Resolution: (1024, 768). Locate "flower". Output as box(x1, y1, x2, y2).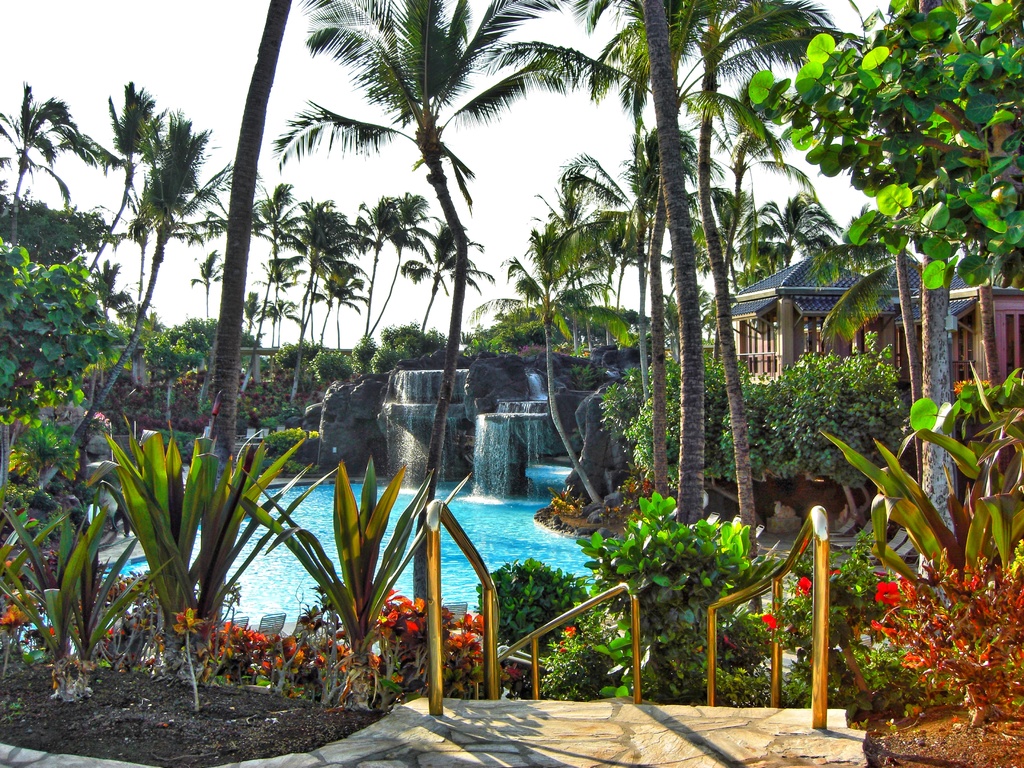
box(793, 574, 808, 598).
